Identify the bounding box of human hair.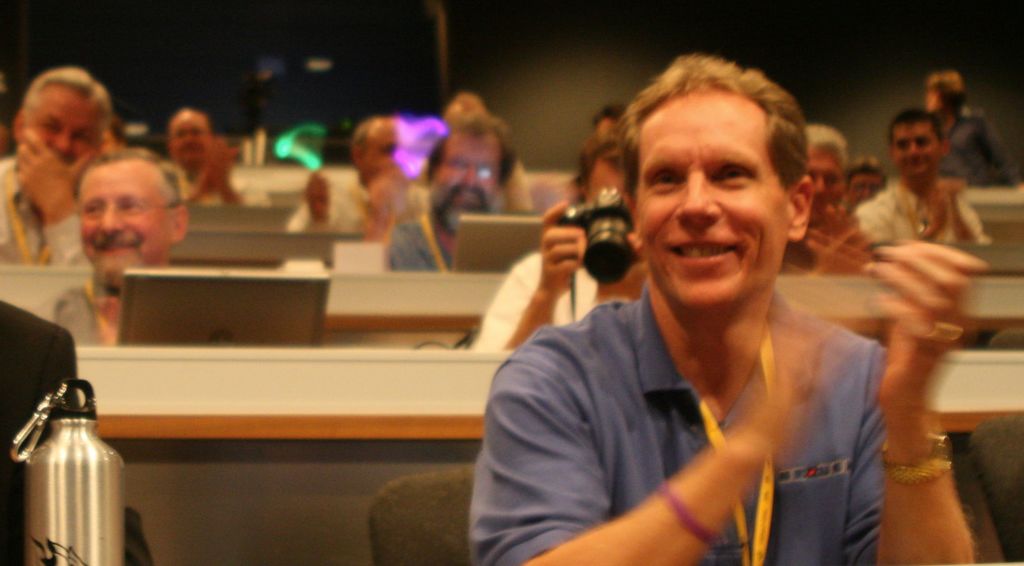
l=616, t=53, r=812, b=214.
